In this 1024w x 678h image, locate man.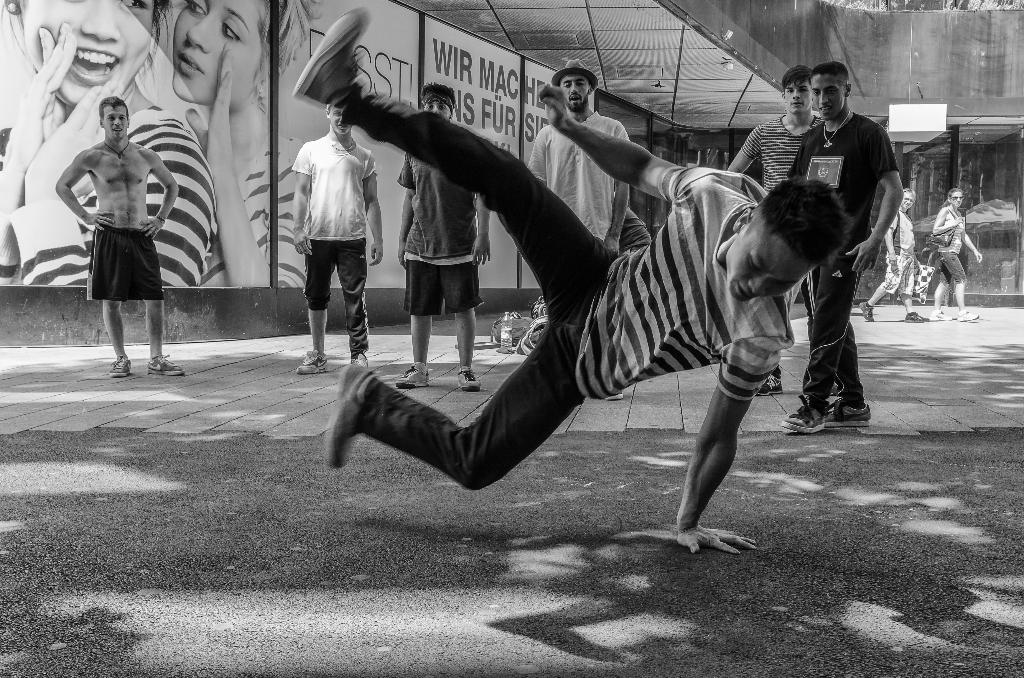
Bounding box: detection(281, 104, 371, 371).
